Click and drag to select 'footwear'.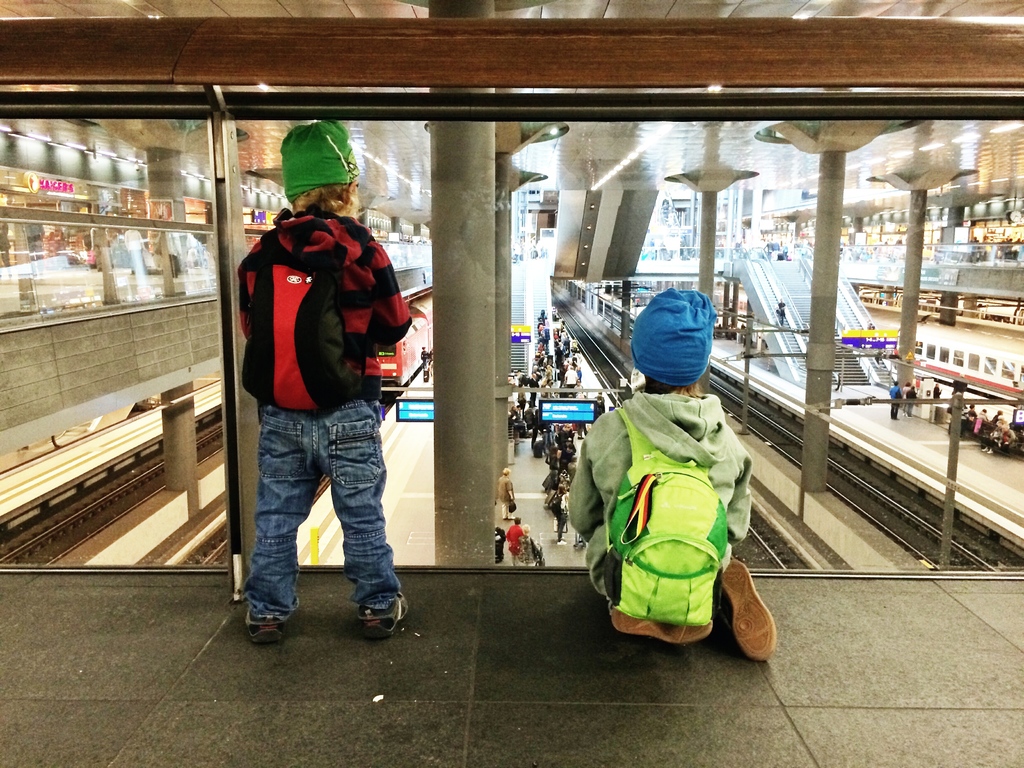
Selection: bbox=[718, 563, 778, 666].
